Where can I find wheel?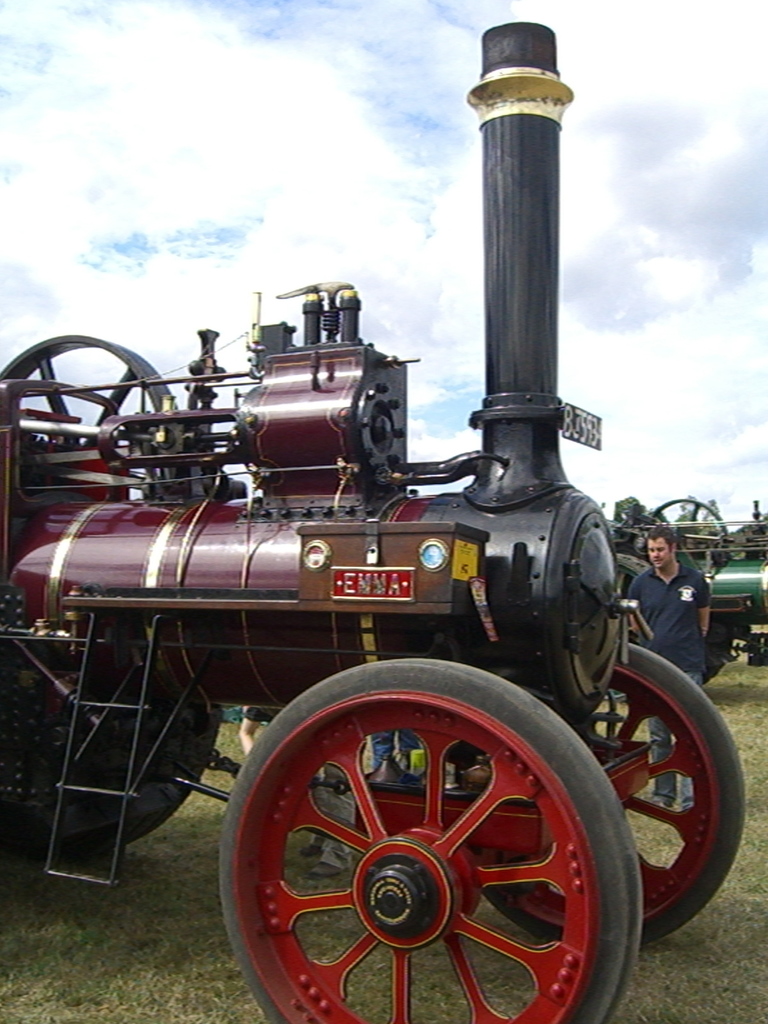
You can find it at (218, 659, 643, 1023).
